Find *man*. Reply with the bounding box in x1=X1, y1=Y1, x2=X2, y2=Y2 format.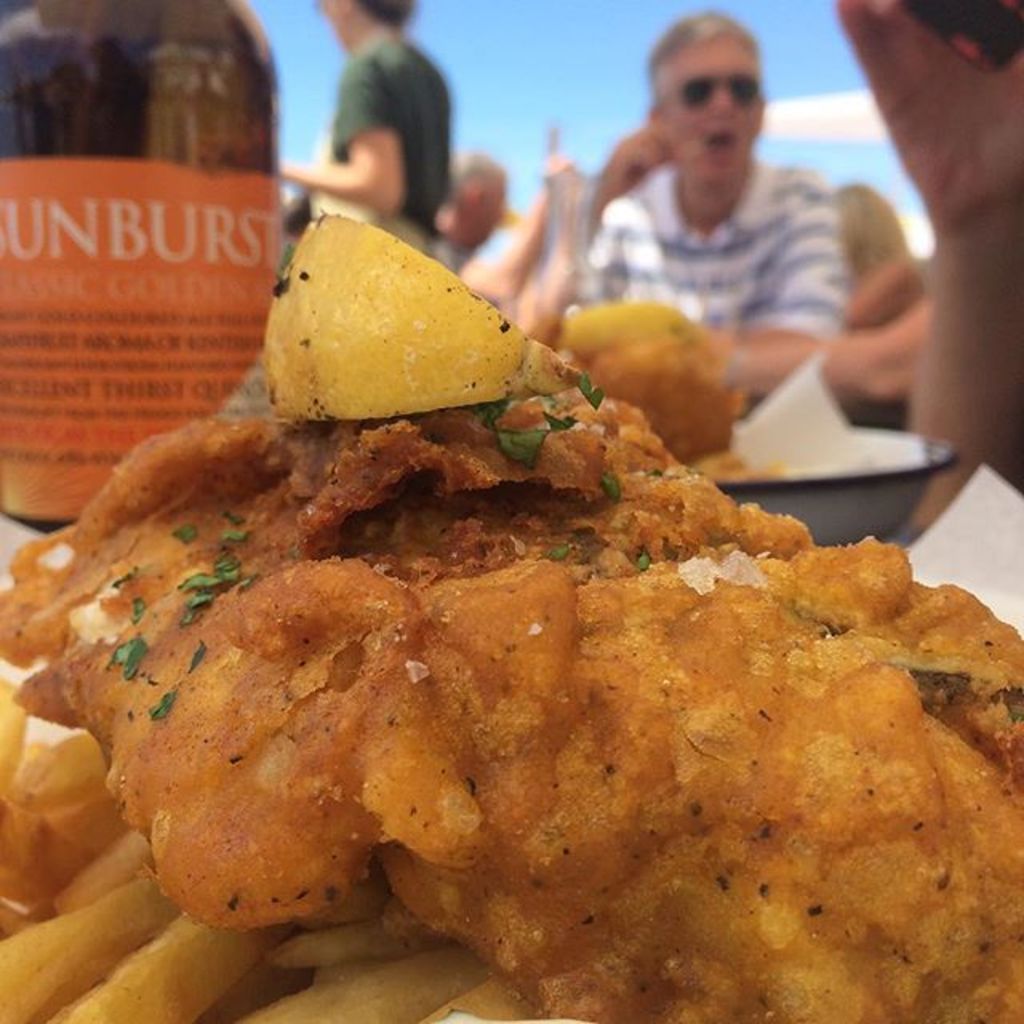
x1=430, y1=150, x2=574, y2=302.
